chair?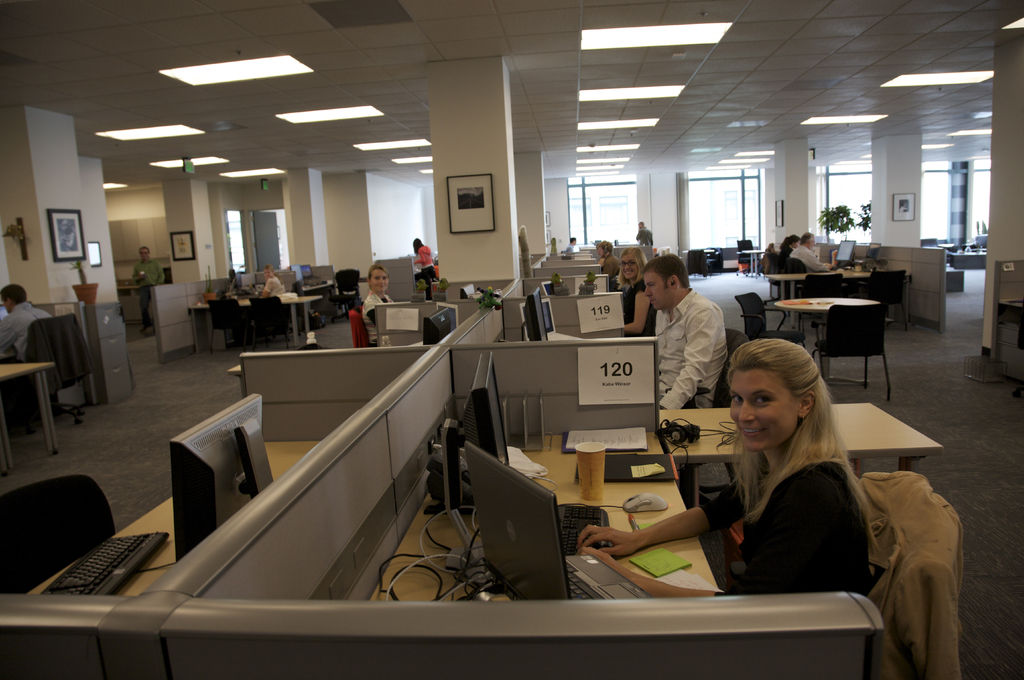
<bbox>866, 266, 906, 325</bbox>
